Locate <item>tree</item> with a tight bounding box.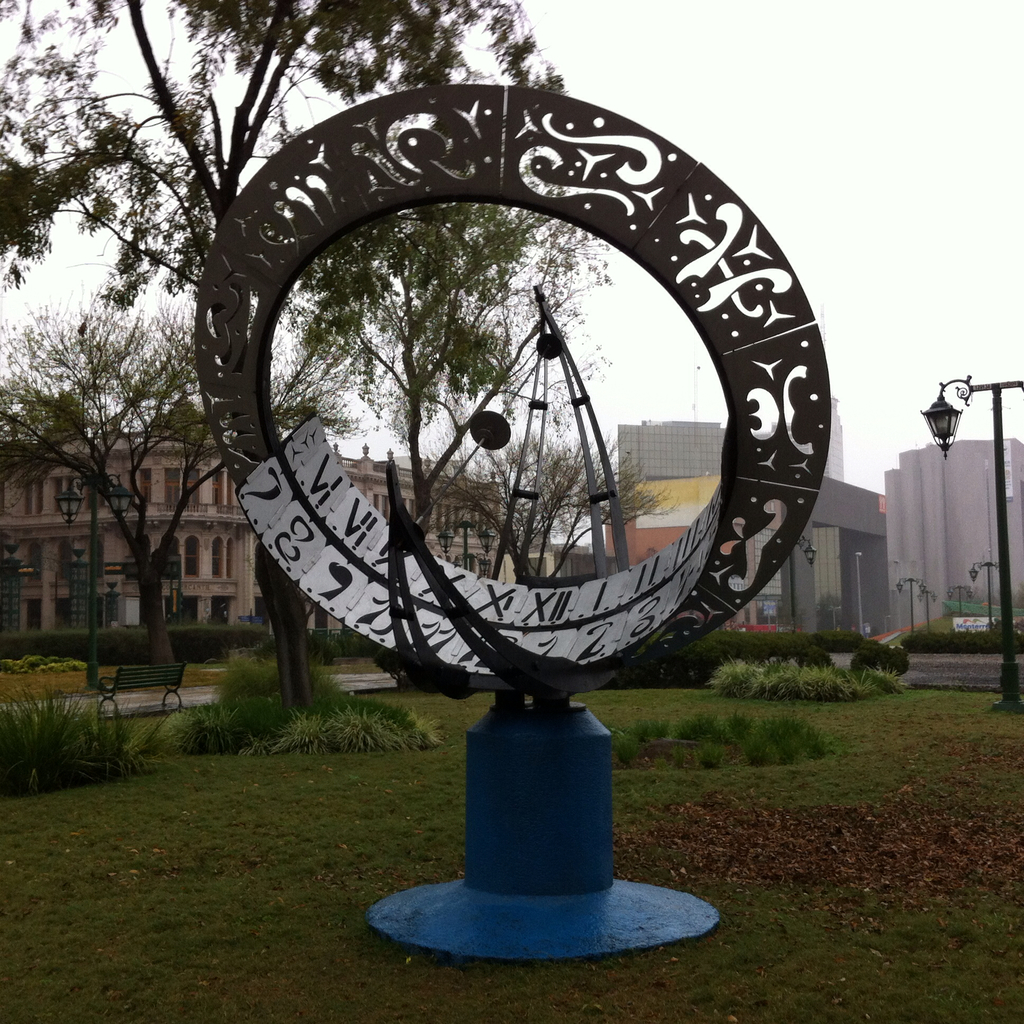
detection(320, 210, 609, 476).
